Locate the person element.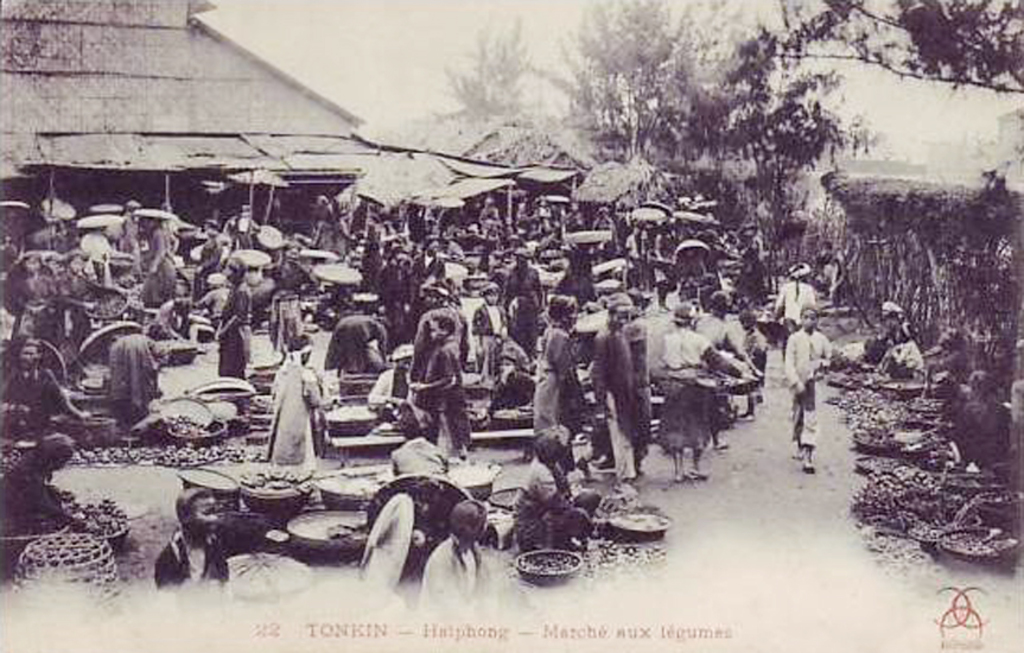
Element bbox: [157,481,225,615].
